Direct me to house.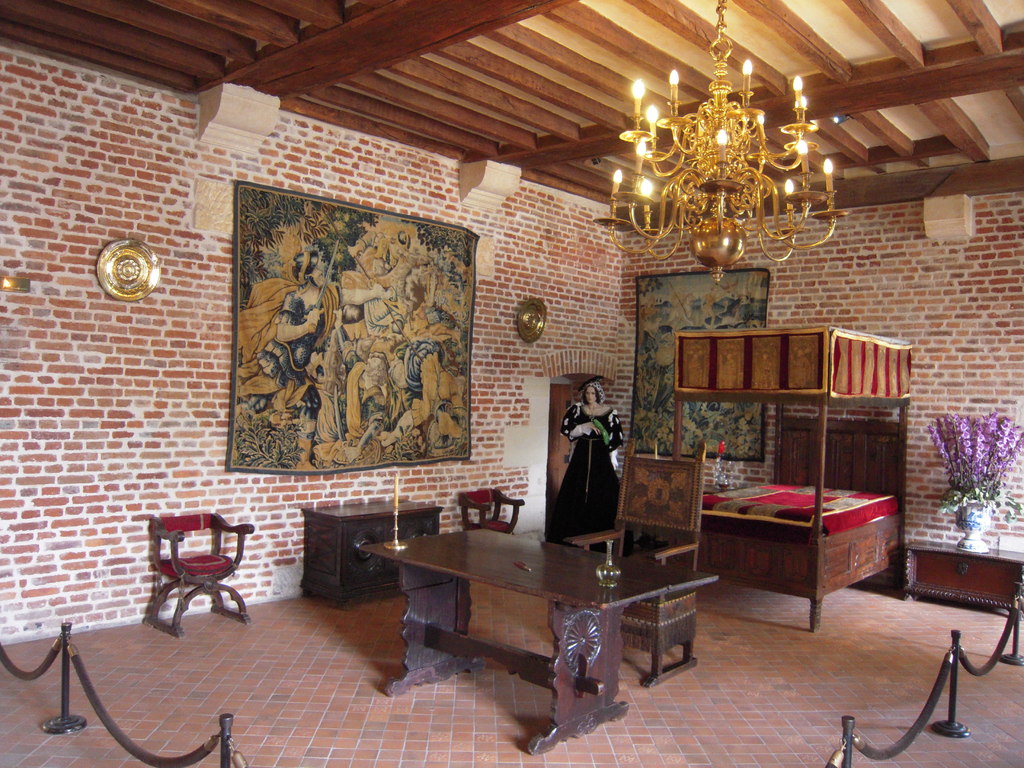
Direction: rect(5, 5, 1023, 767).
